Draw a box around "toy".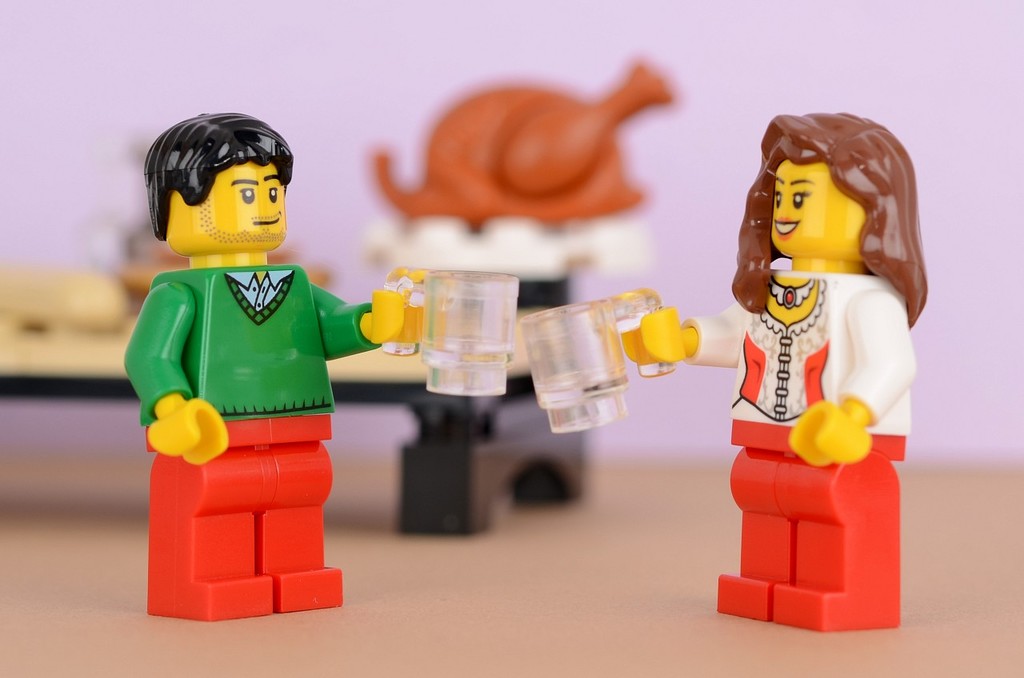
box=[0, 64, 677, 539].
